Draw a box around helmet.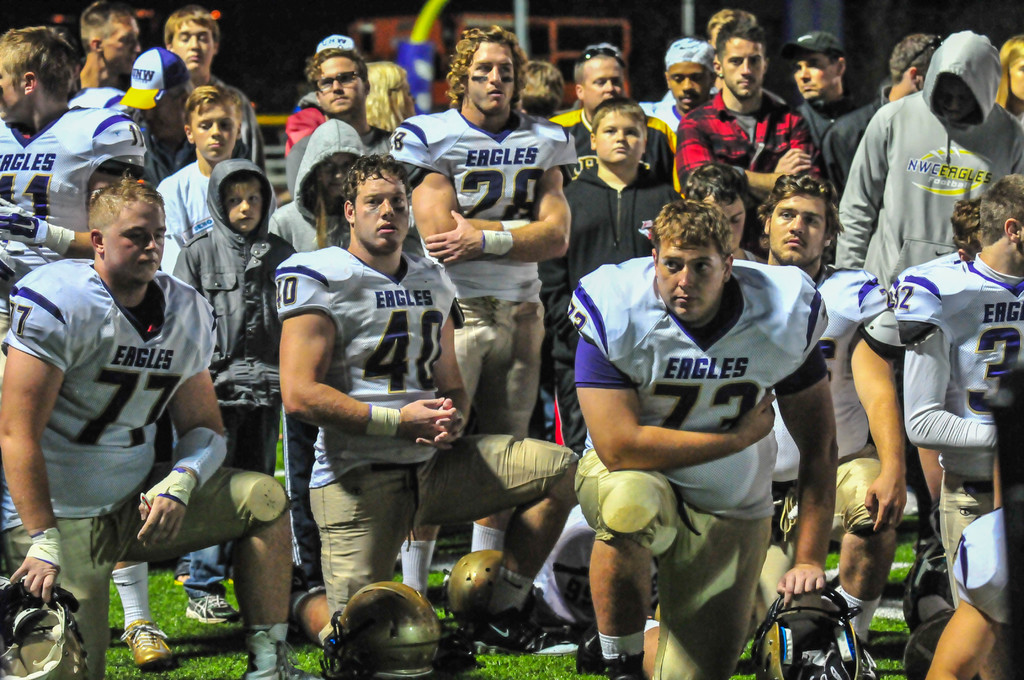
444/551/552/654.
